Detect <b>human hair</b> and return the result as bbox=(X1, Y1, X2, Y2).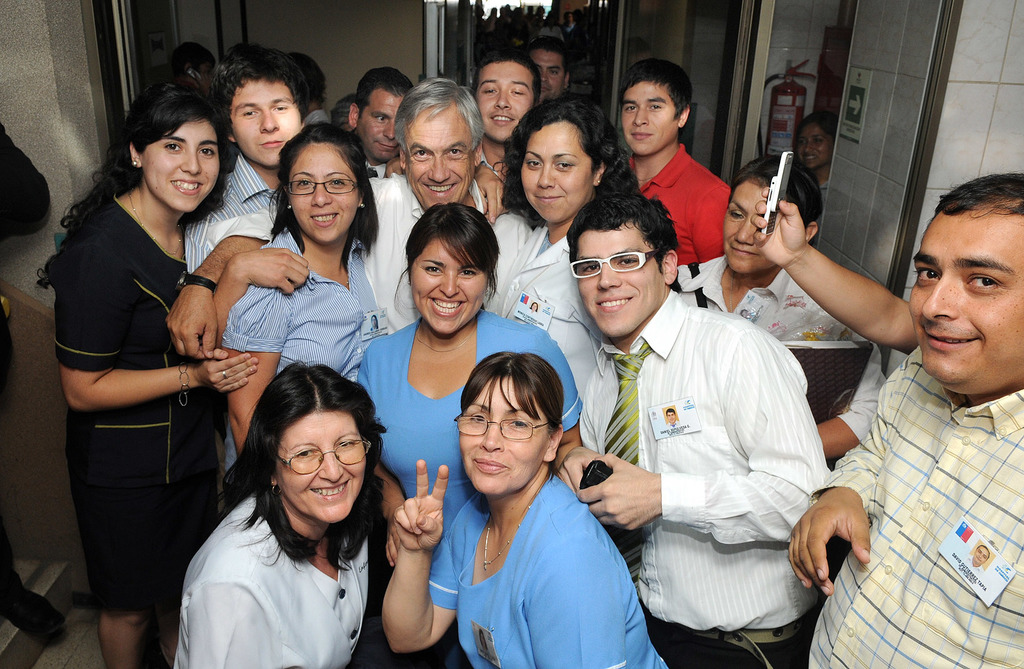
bbox=(392, 76, 484, 169).
